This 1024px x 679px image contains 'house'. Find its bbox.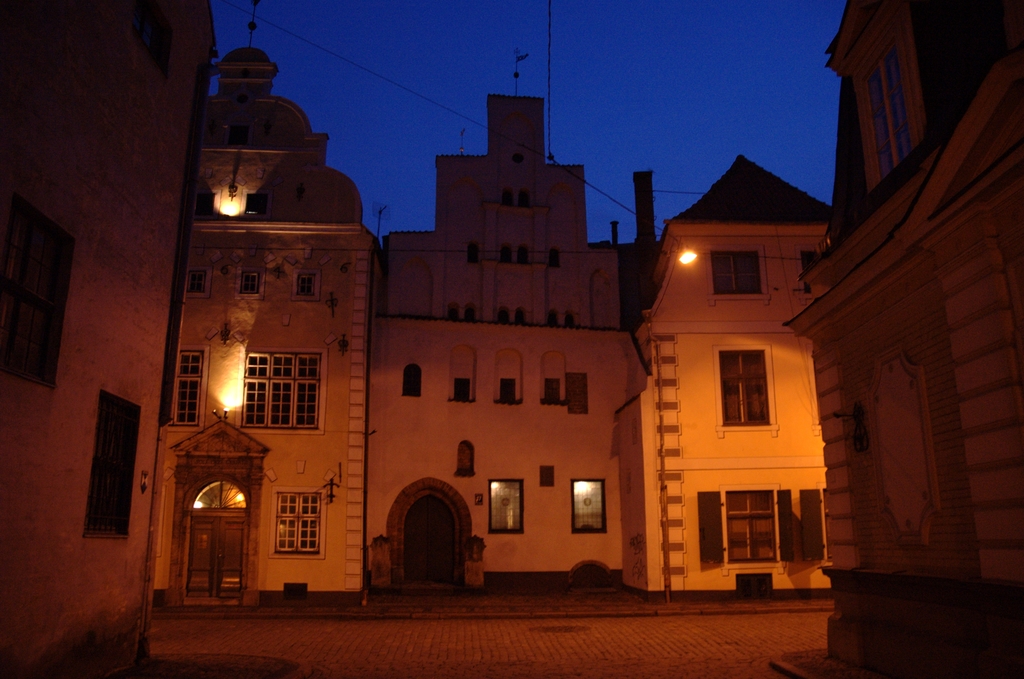
[150,43,365,612].
